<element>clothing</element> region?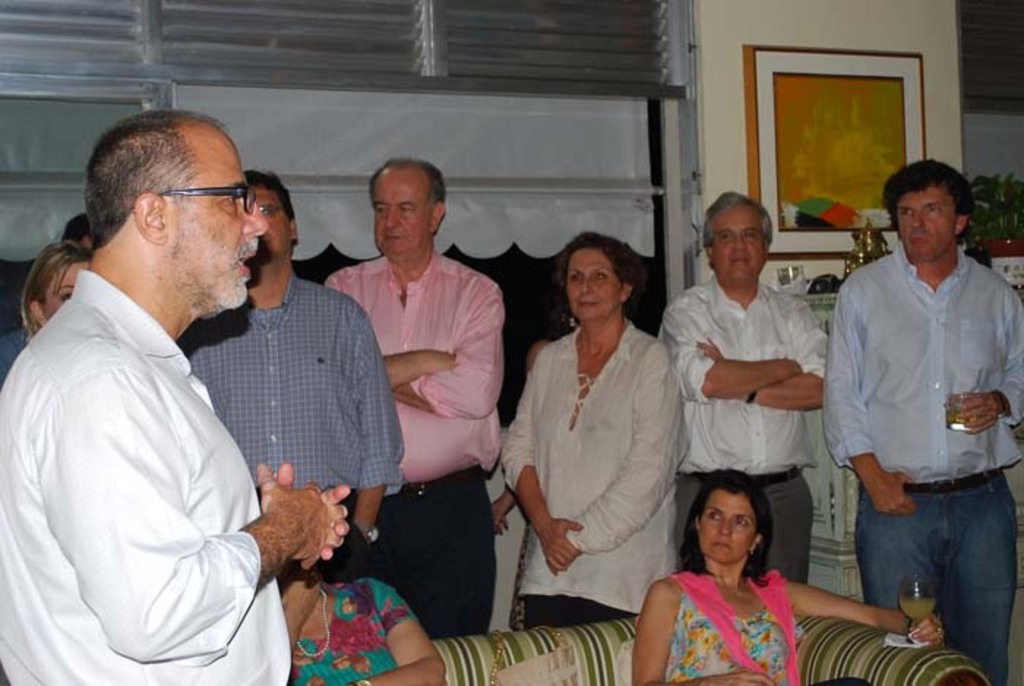
<region>661, 566, 809, 685</region>
